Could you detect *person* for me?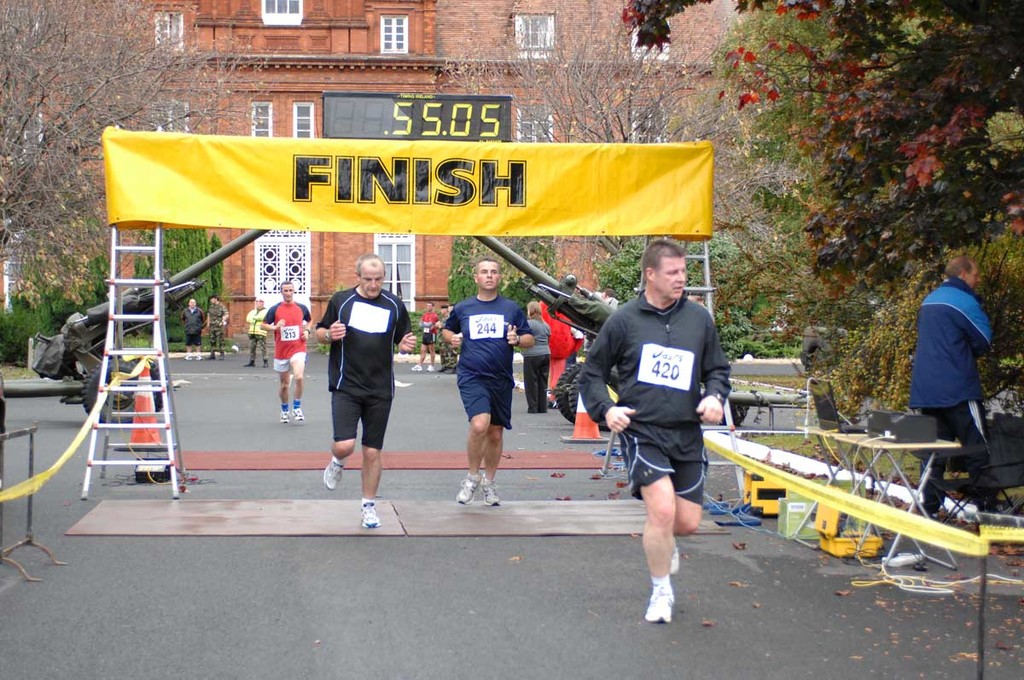
Detection result: box(407, 302, 439, 373).
